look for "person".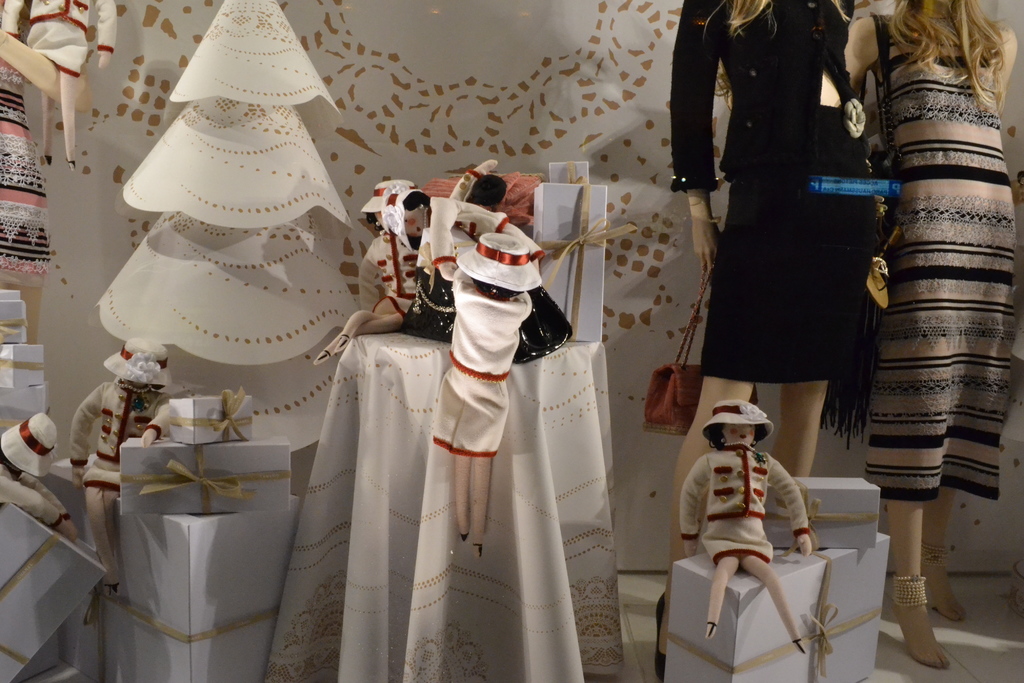
Found: 360,179,544,276.
